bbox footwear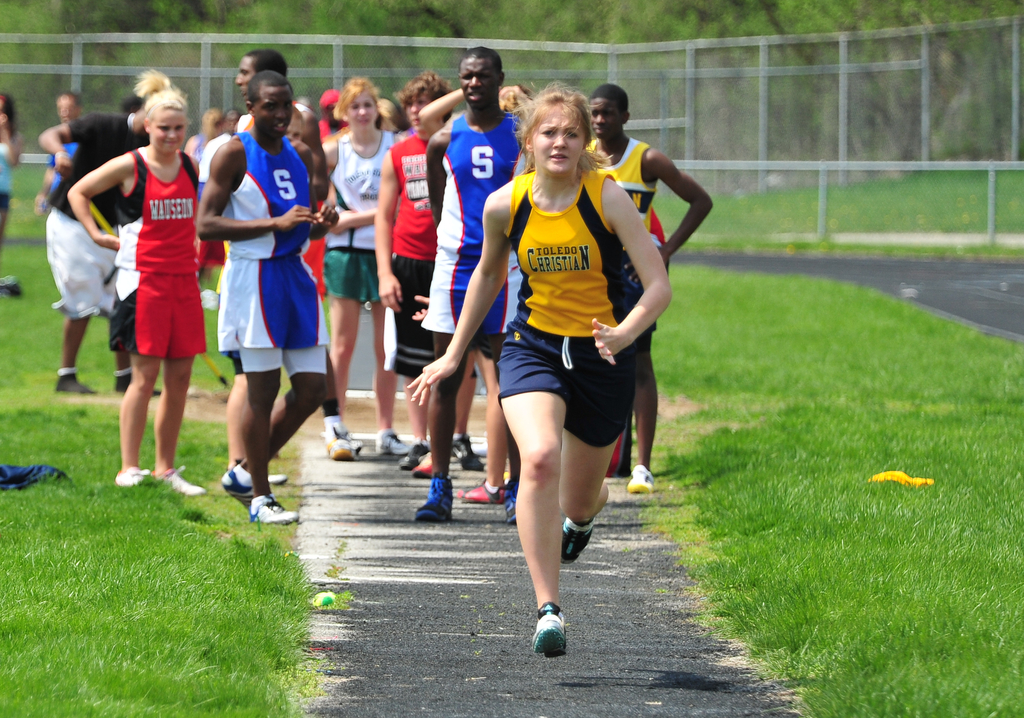
331, 431, 348, 459
